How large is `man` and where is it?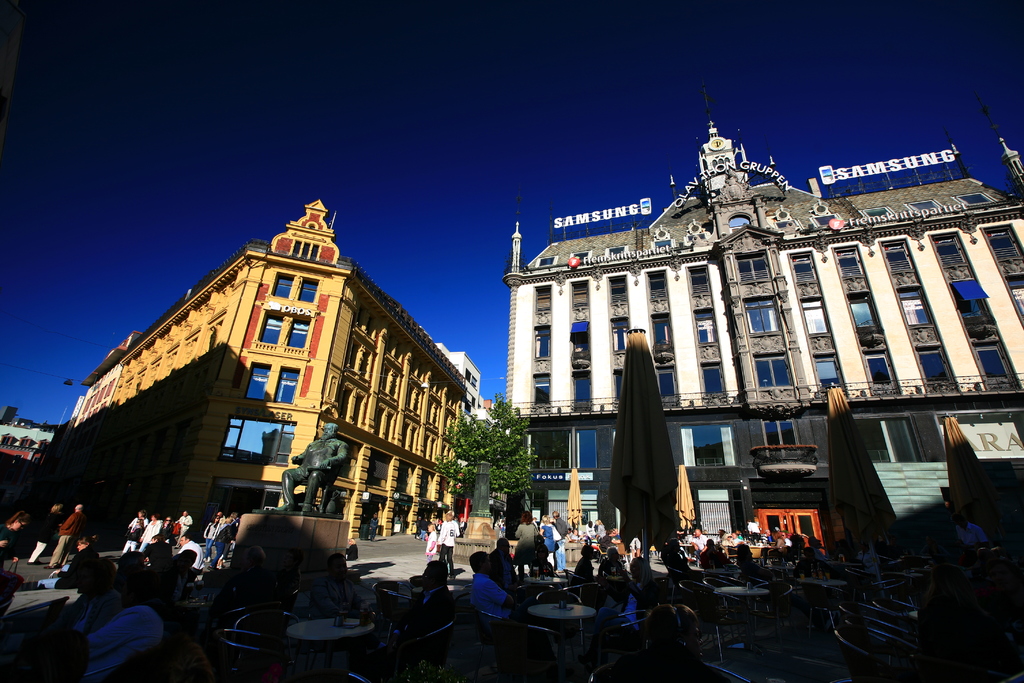
Bounding box: select_region(178, 536, 200, 572).
